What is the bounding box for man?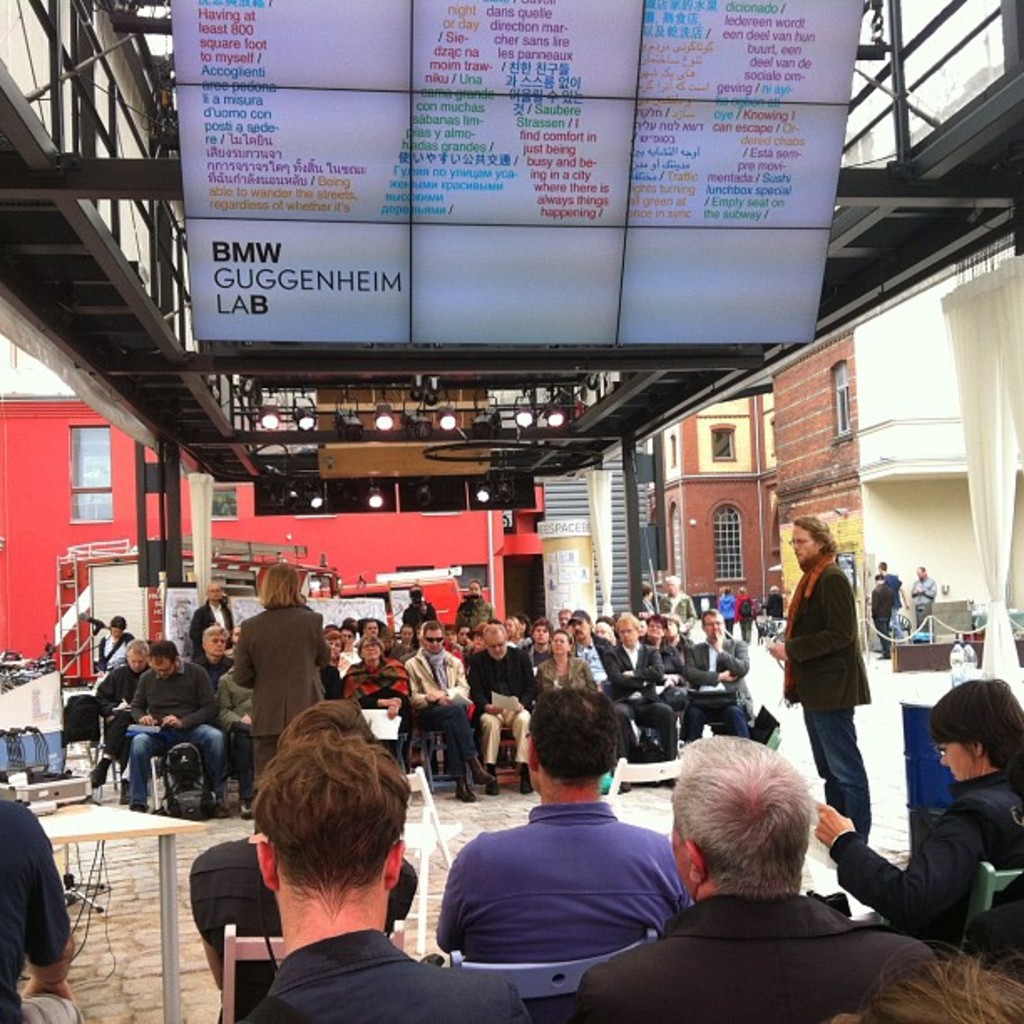
rect(877, 559, 910, 644).
